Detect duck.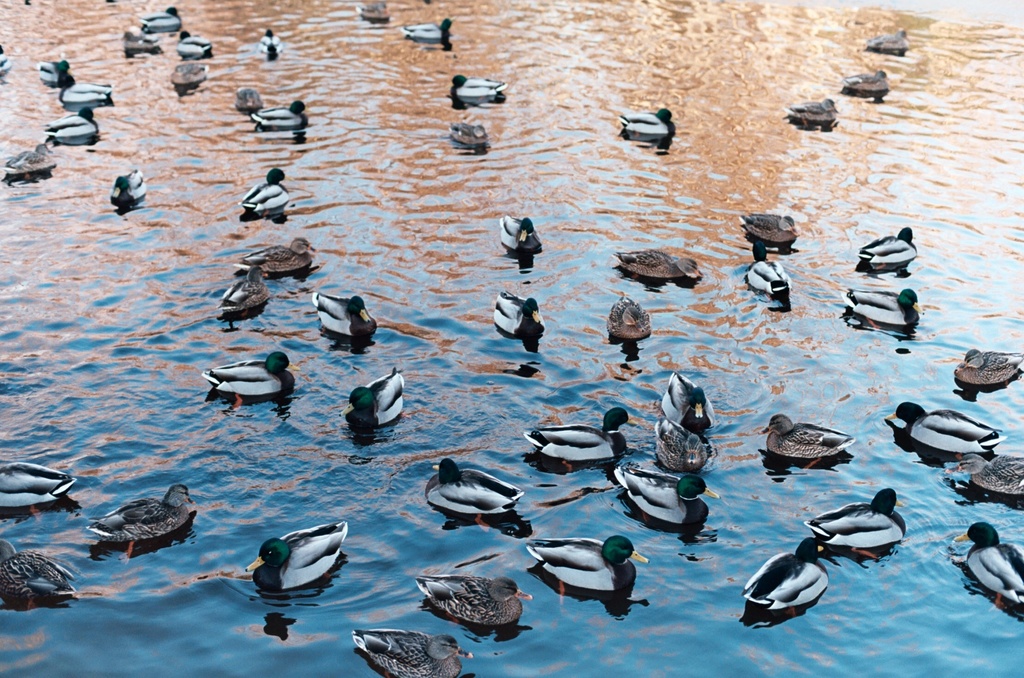
Detected at [x1=170, y1=63, x2=207, y2=88].
